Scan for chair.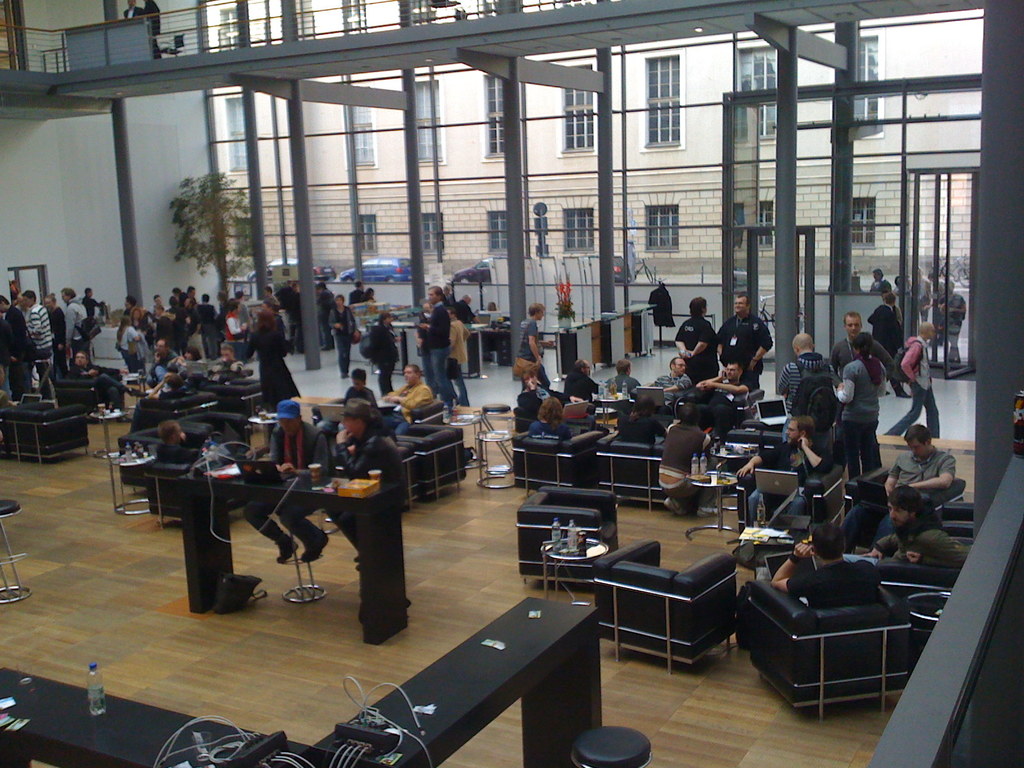
Scan result: 939,502,979,539.
